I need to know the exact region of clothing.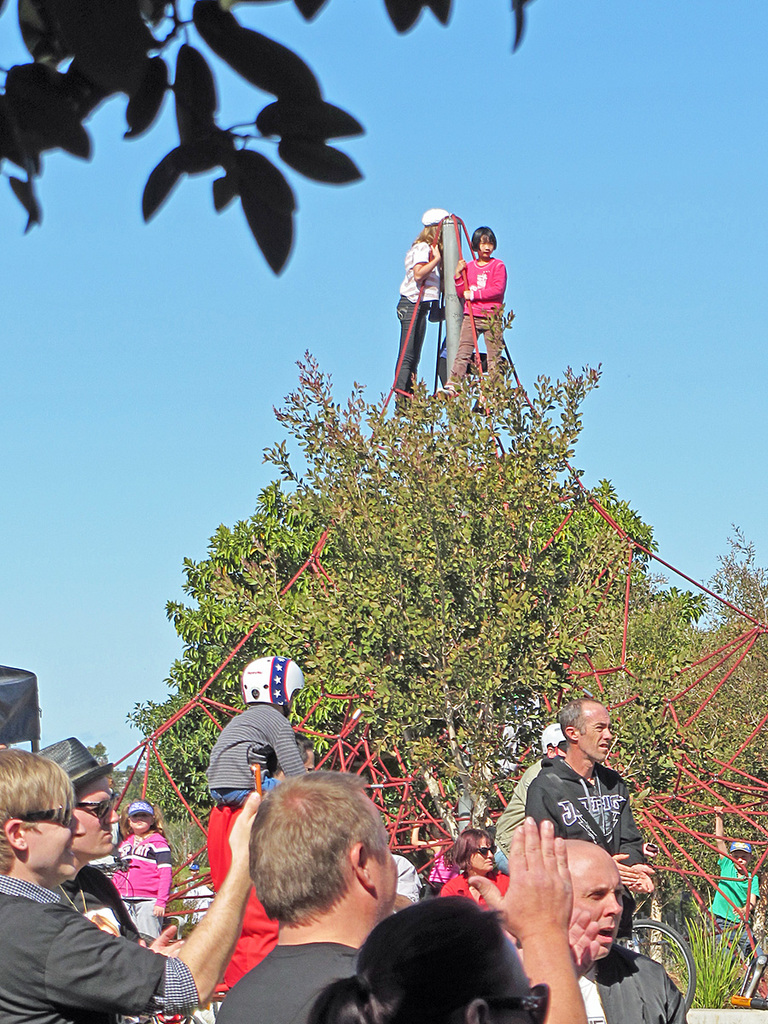
Region: <region>222, 939, 358, 1023</region>.
